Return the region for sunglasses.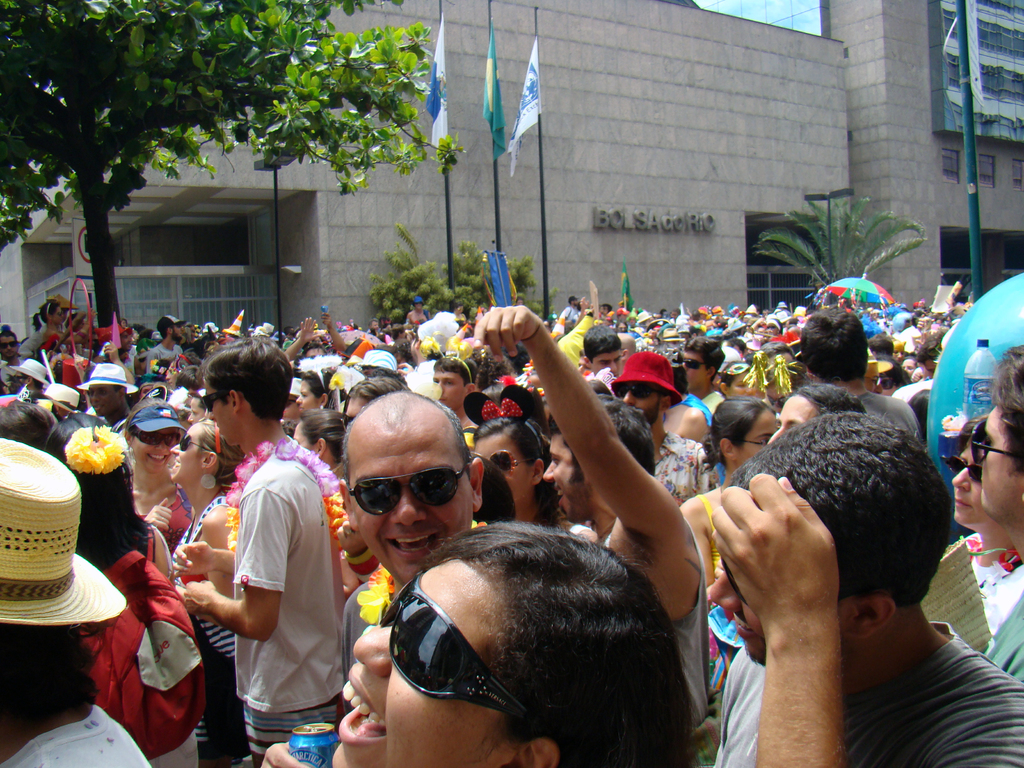
bbox(341, 461, 463, 524).
